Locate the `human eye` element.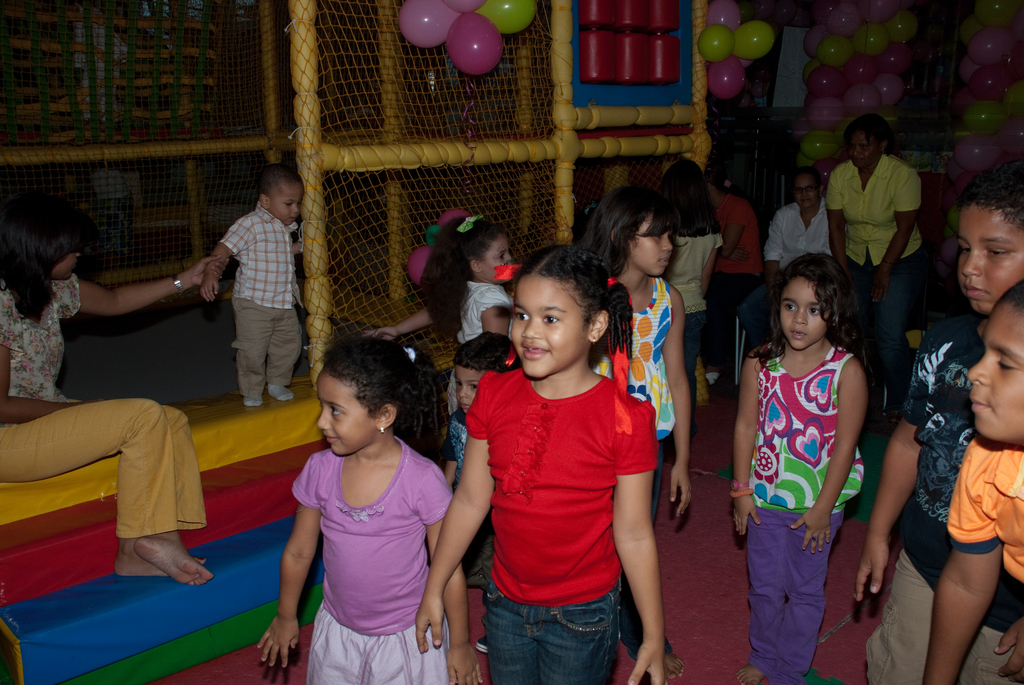
Element bbox: {"x1": 780, "y1": 300, "x2": 803, "y2": 316}.
